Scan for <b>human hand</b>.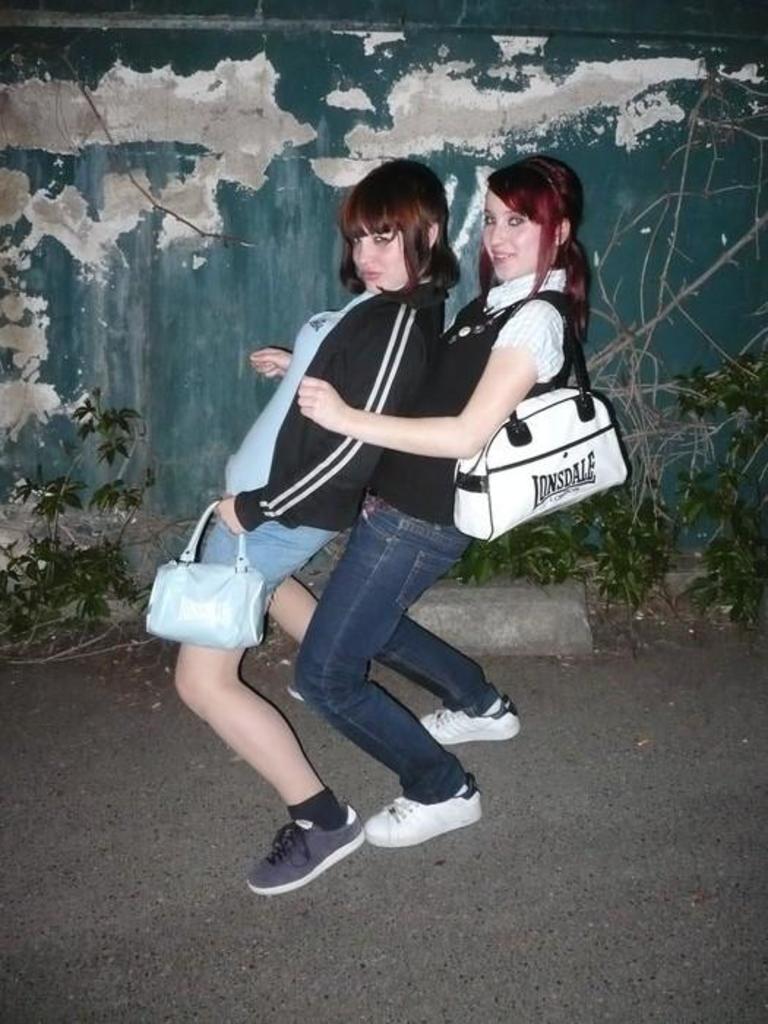
Scan result: Rect(297, 373, 345, 433).
